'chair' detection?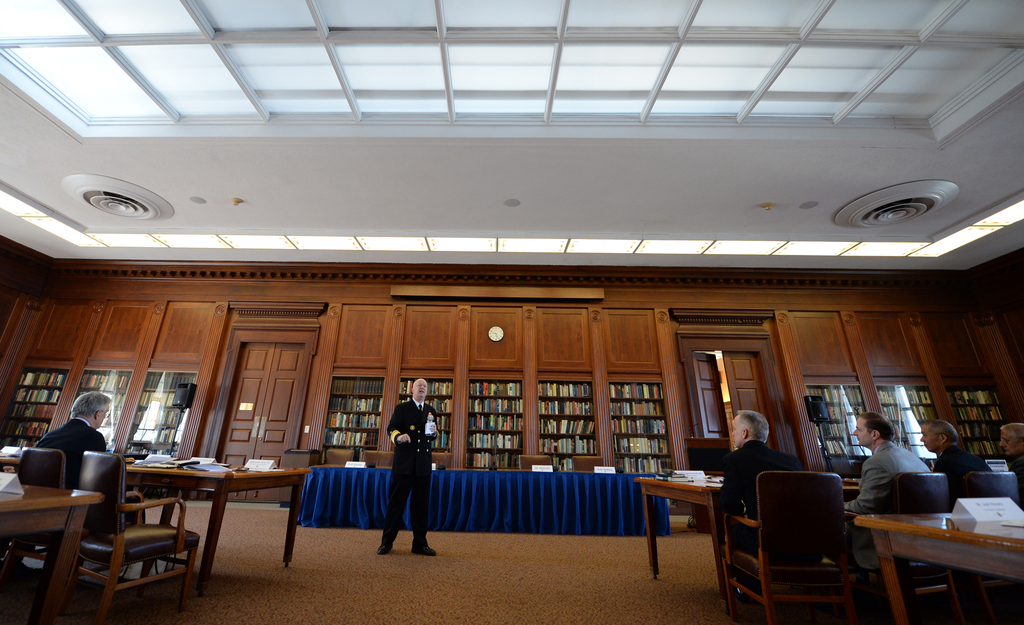
select_region(723, 467, 858, 624)
